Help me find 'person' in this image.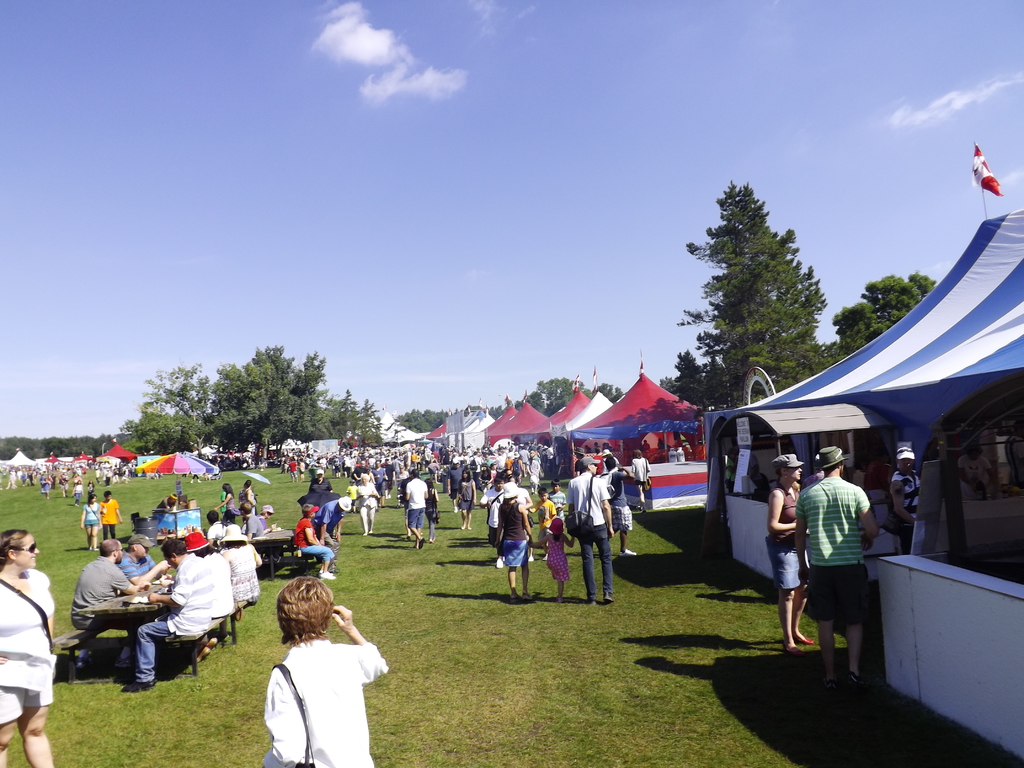
Found it: <bbox>618, 448, 654, 509</bbox>.
